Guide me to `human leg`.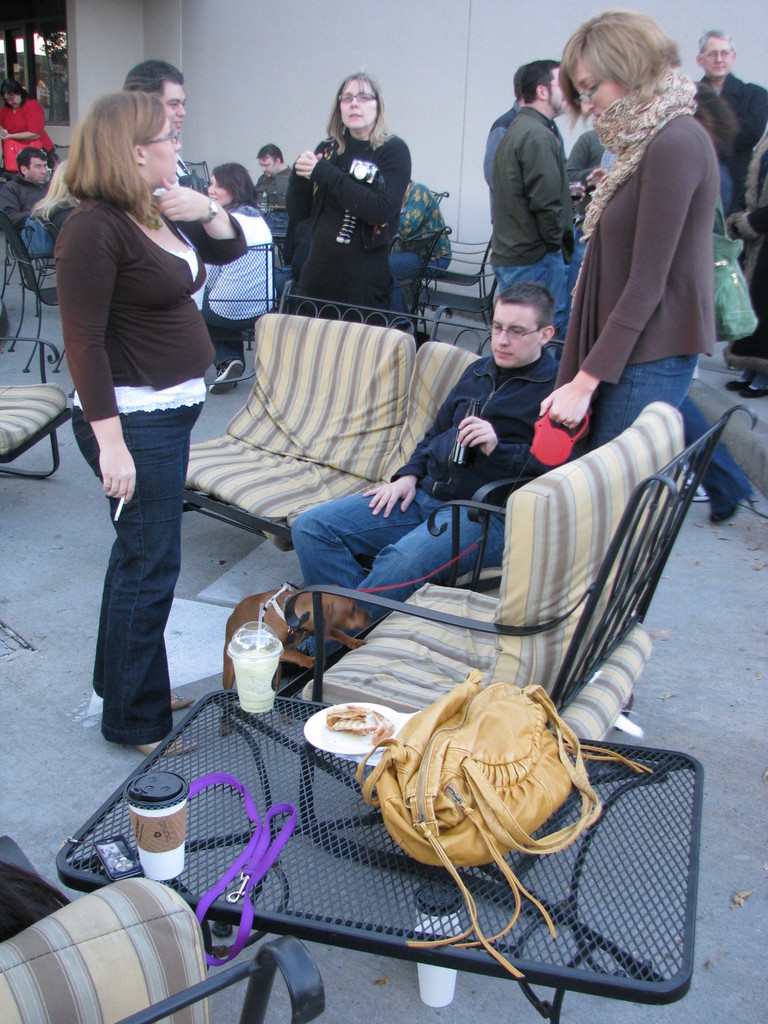
Guidance: crop(355, 484, 512, 605).
